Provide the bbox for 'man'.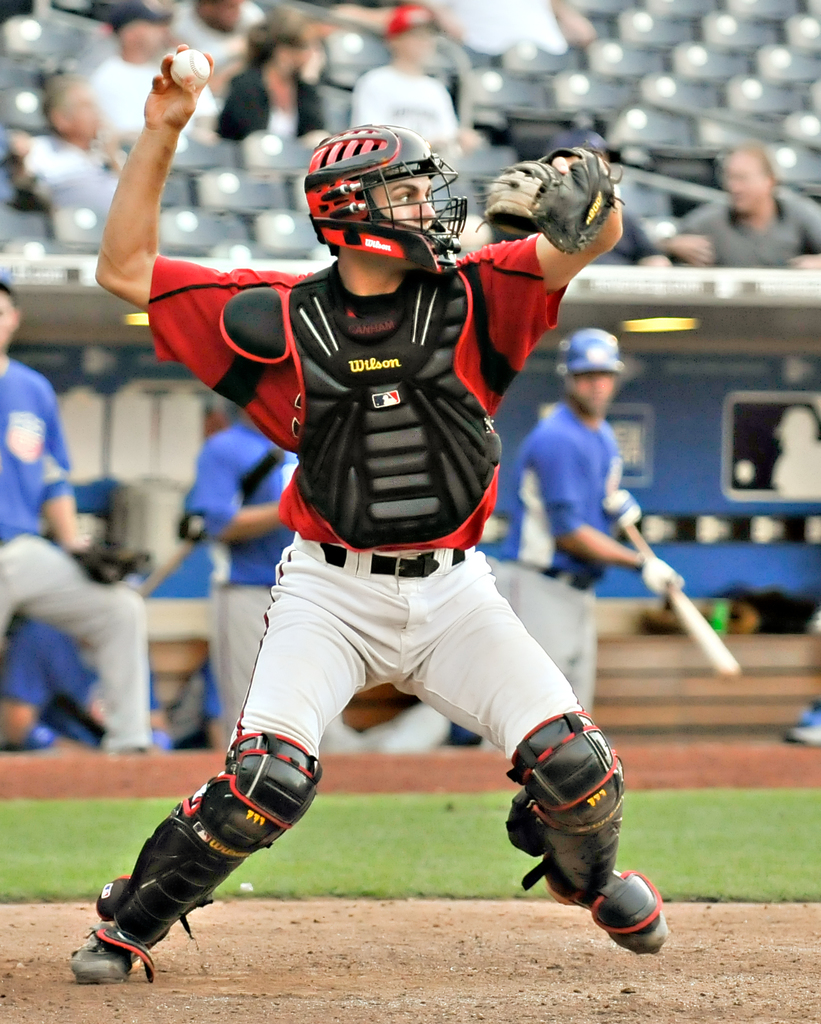
locate(655, 139, 820, 268).
